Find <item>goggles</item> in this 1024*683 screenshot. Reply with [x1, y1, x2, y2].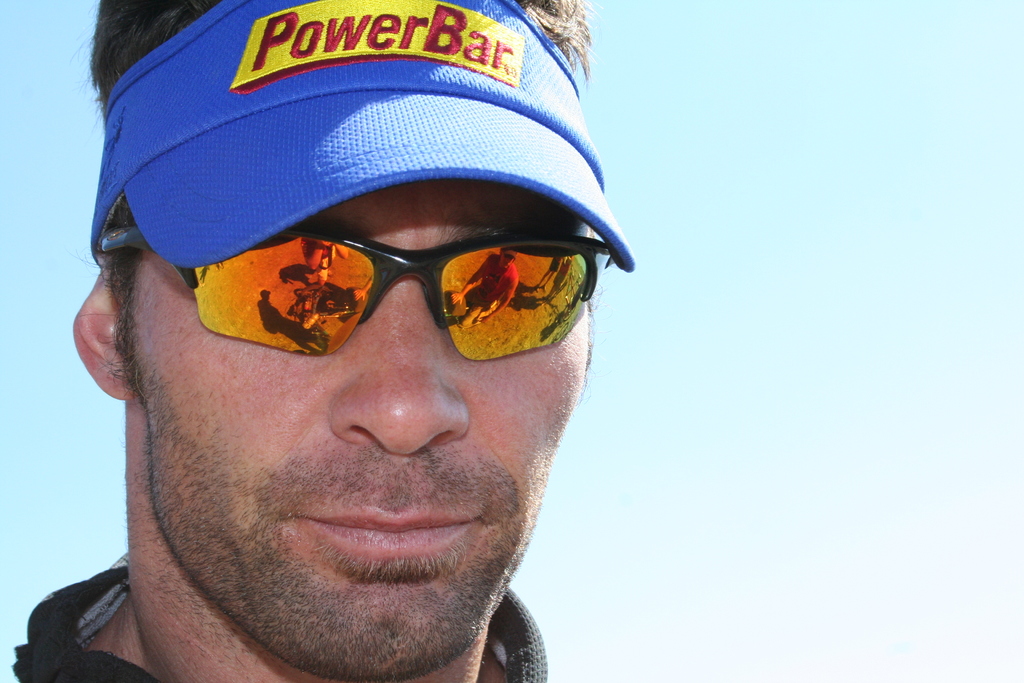
[144, 217, 615, 372].
